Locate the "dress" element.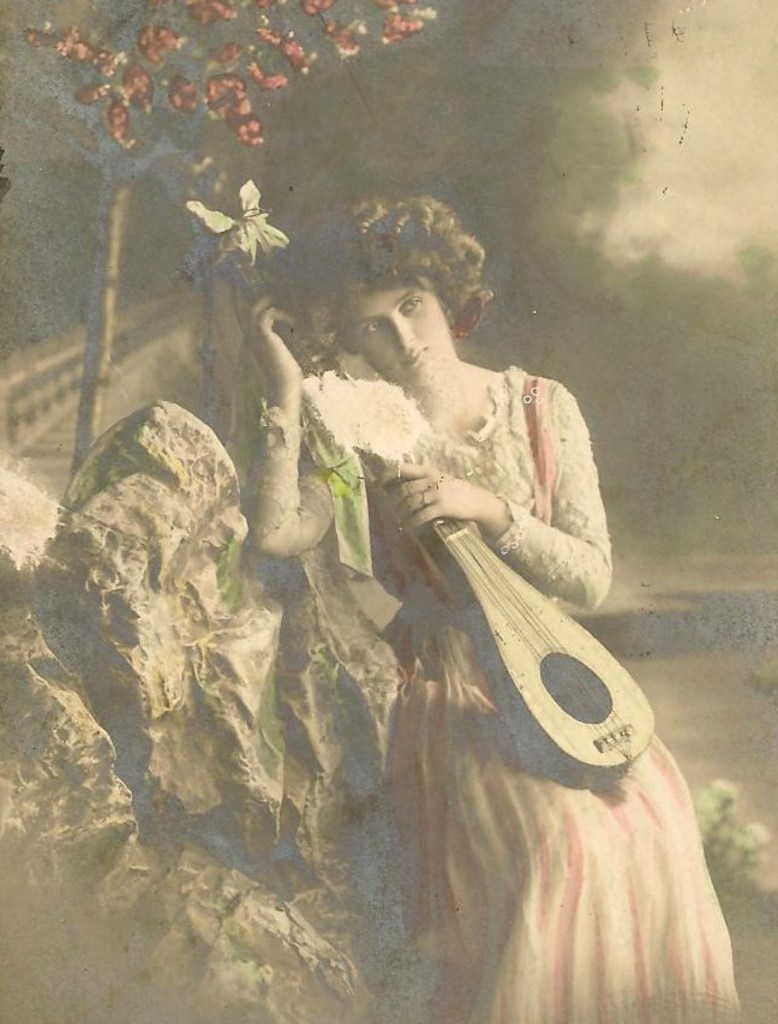
Element bbox: bbox=(256, 369, 744, 1023).
